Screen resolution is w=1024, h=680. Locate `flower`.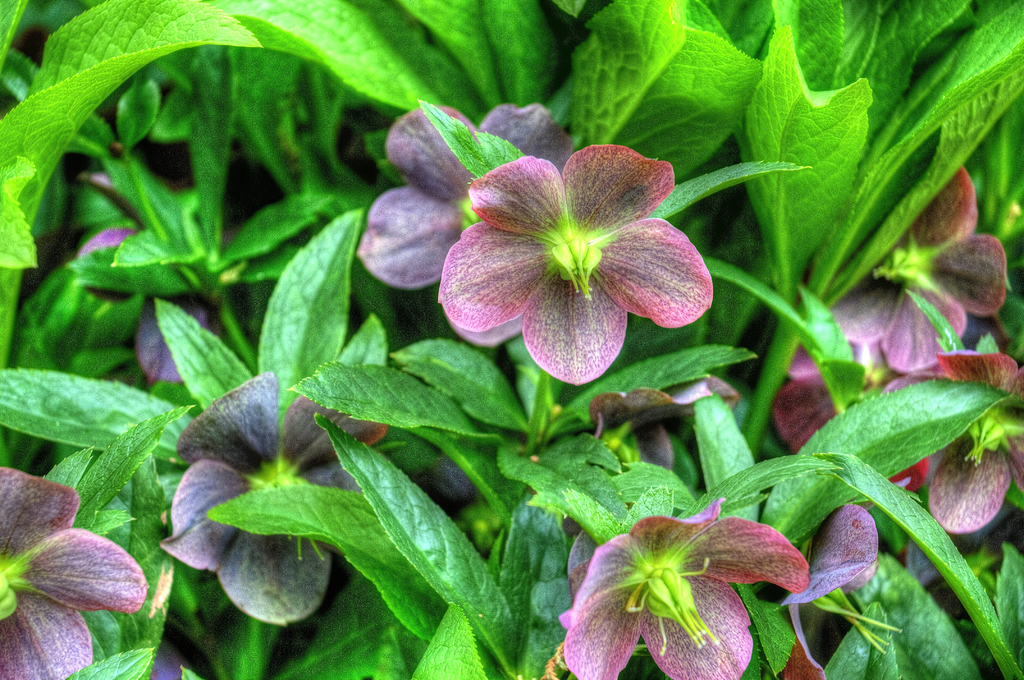
detection(67, 170, 226, 382).
